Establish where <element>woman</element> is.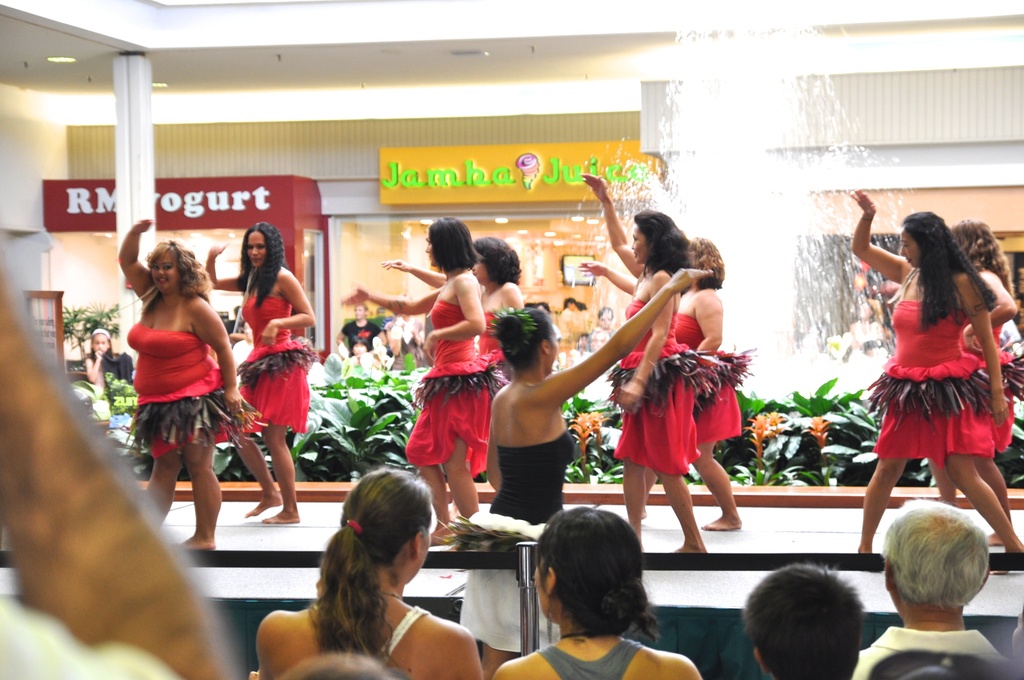
Established at rect(847, 185, 1023, 551).
